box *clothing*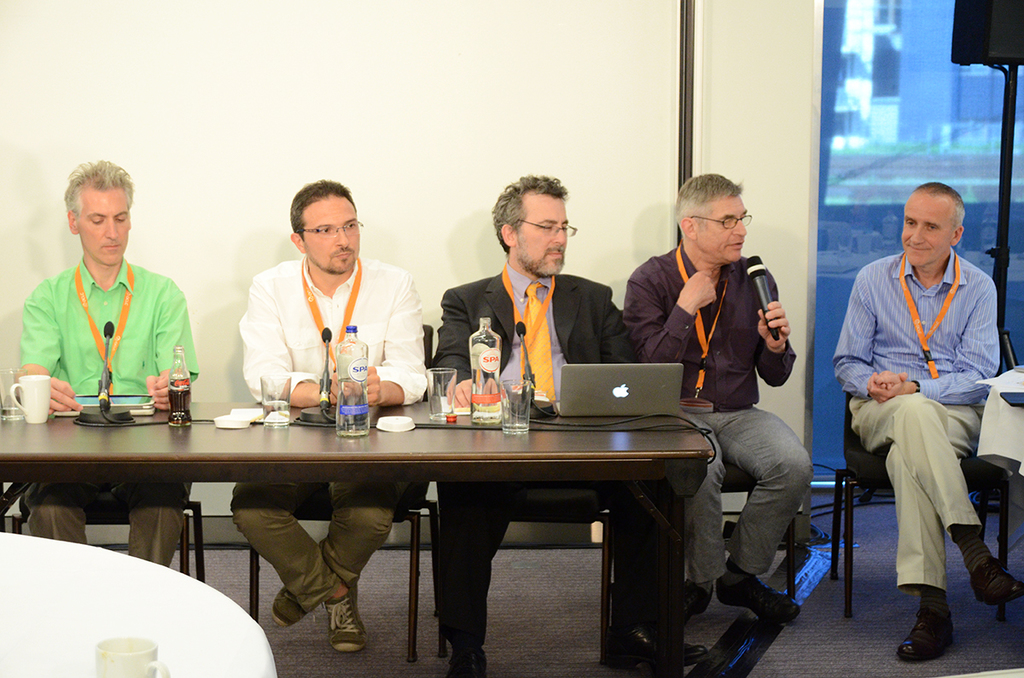
left=425, top=264, right=634, bottom=410
